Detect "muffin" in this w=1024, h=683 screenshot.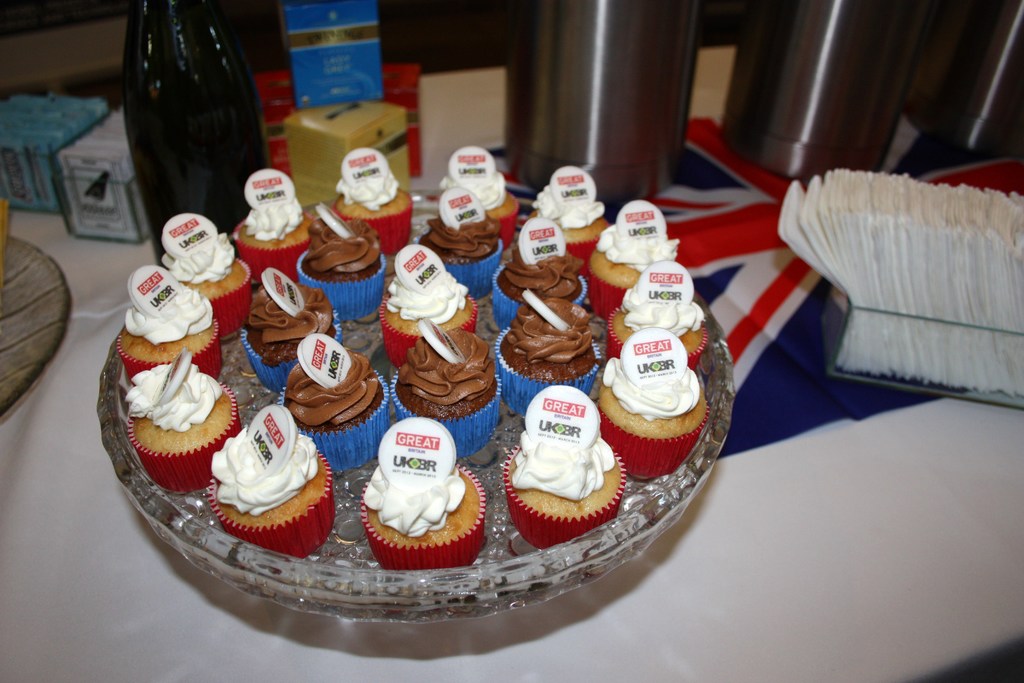
Detection: 120/341/239/501.
